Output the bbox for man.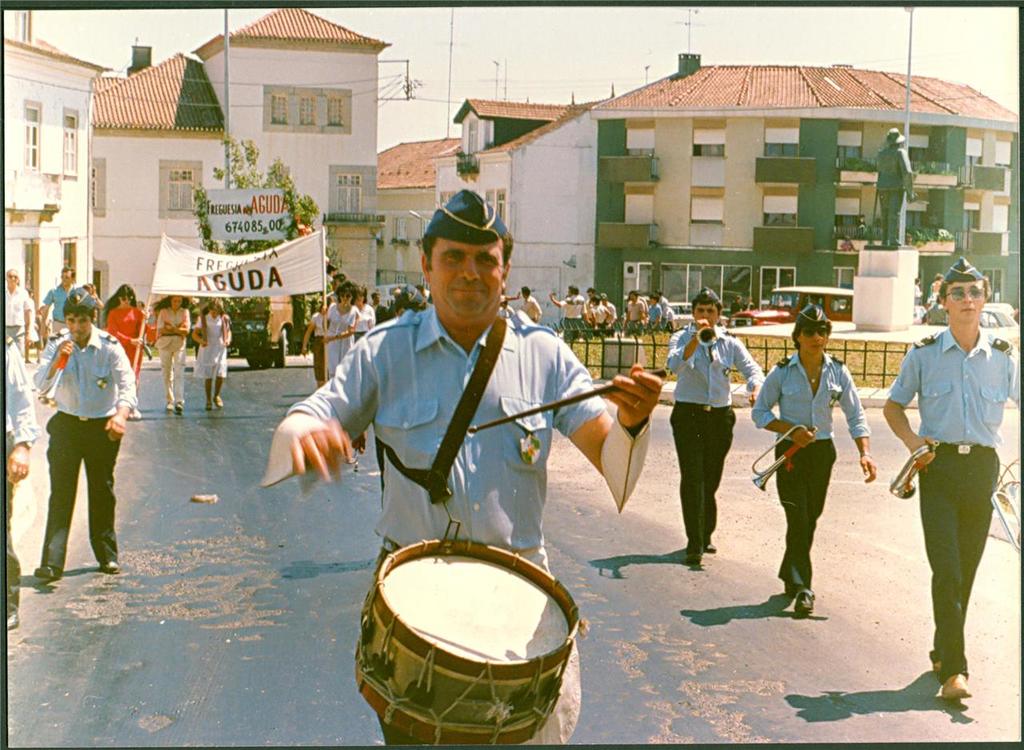
<box>884,256,1022,700</box>.
